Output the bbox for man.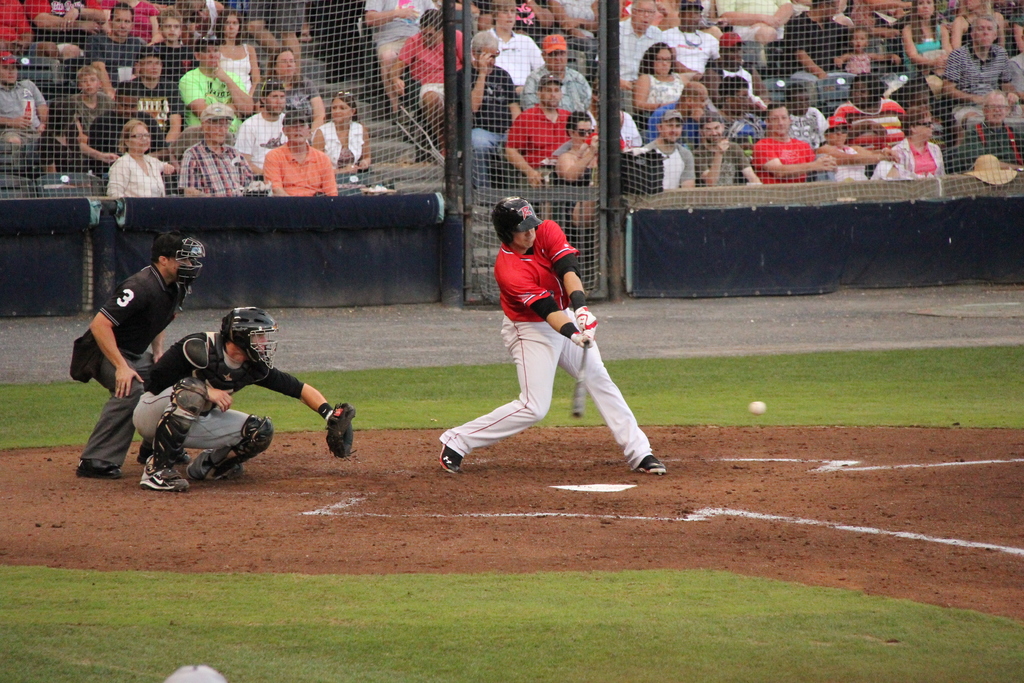
{"left": 258, "top": 95, "right": 342, "bottom": 199}.
